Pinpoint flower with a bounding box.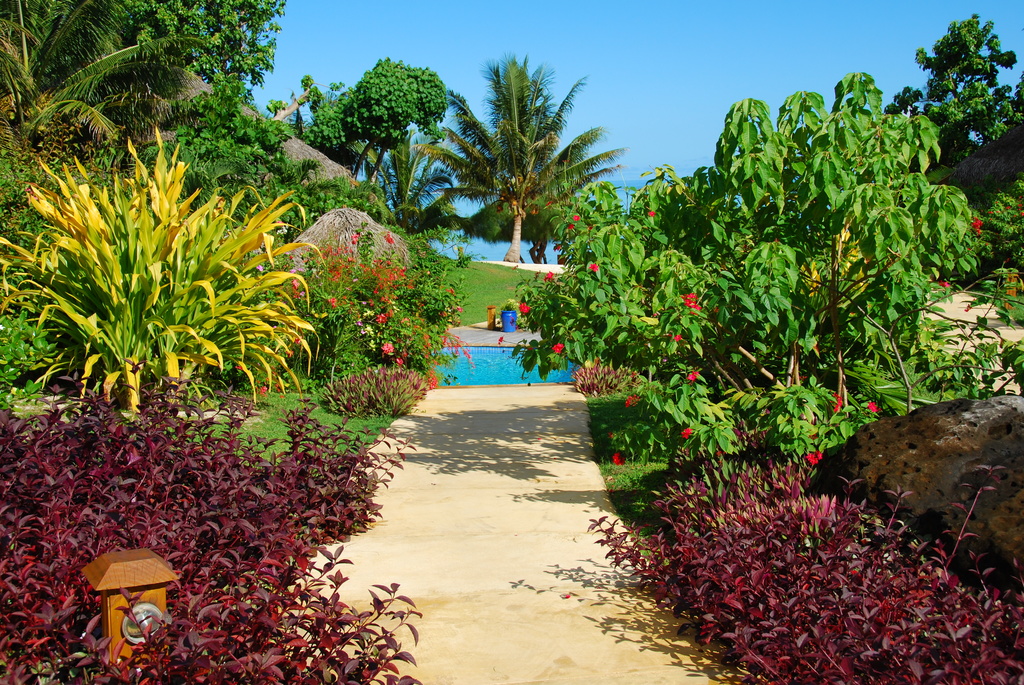
left=937, top=279, right=950, bottom=287.
